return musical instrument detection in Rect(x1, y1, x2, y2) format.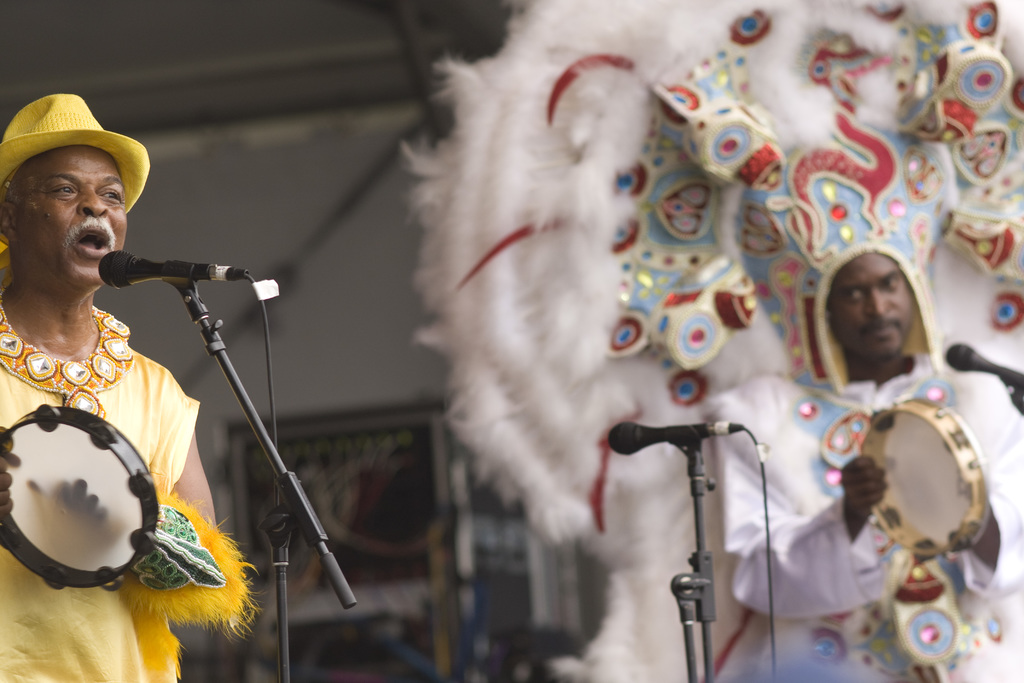
Rect(846, 395, 990, 570).
